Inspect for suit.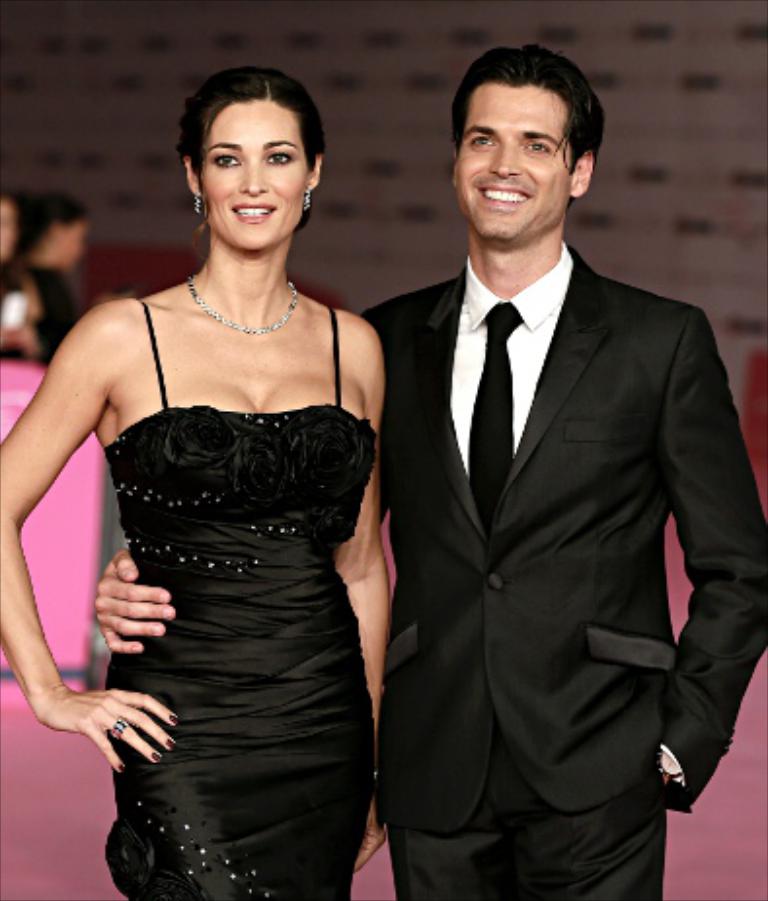
Inspection: l=345, t=68, r=747, b=899.
